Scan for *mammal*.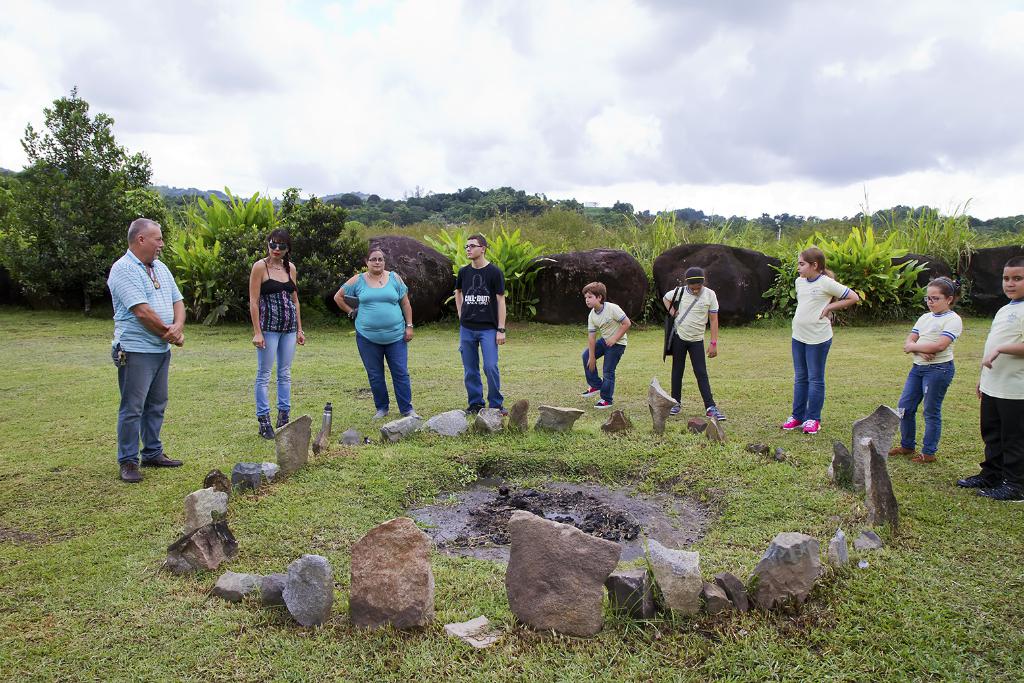
Scan result: (left=794, top=247, right=869, bottom=441).
